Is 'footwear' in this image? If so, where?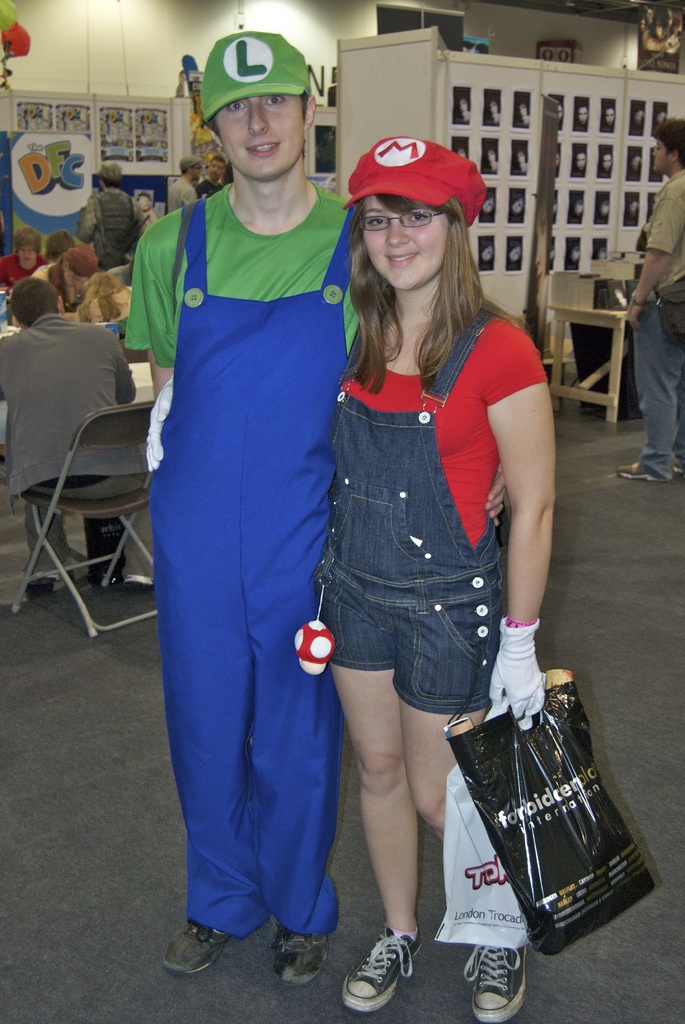
Yes, at Rect(270, 931, 328, 987).
